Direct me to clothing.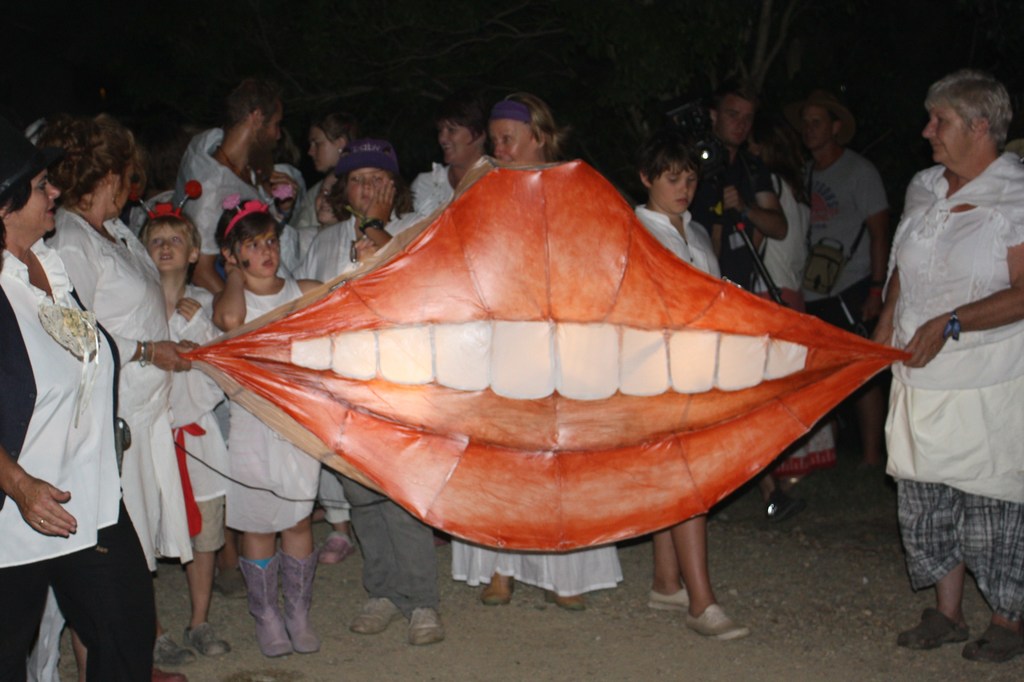
Direction: [269, 165, 345, 278].
